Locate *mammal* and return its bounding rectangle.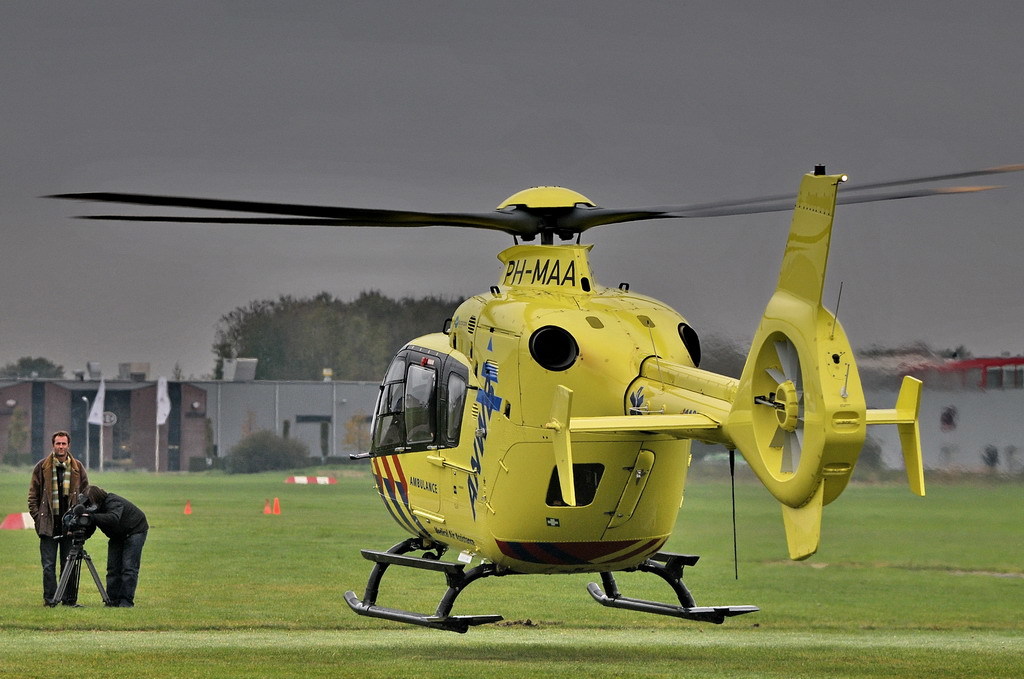
19 421 100 613.
